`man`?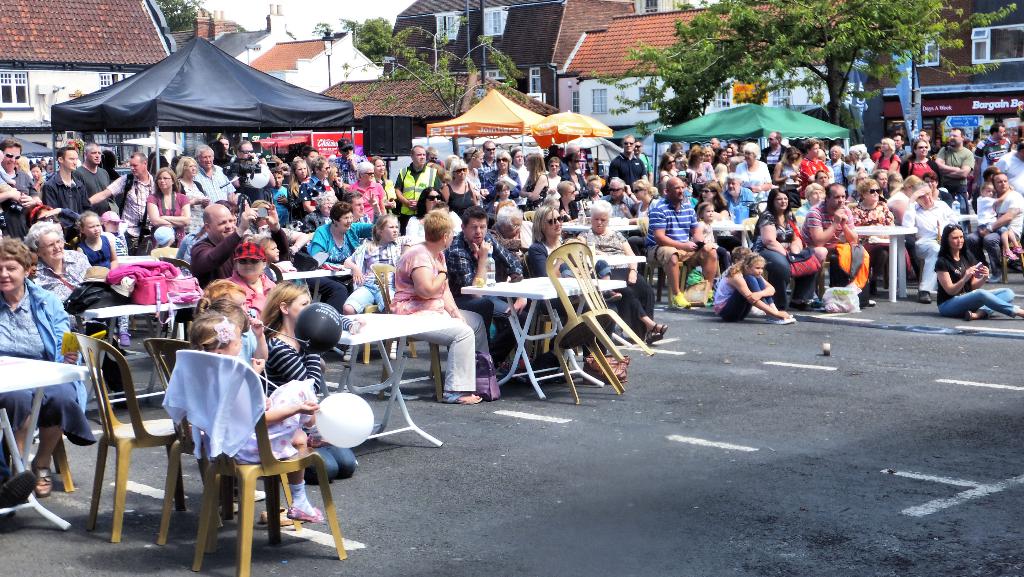
[x1=193, y1=145, x2=241, y2=206]
